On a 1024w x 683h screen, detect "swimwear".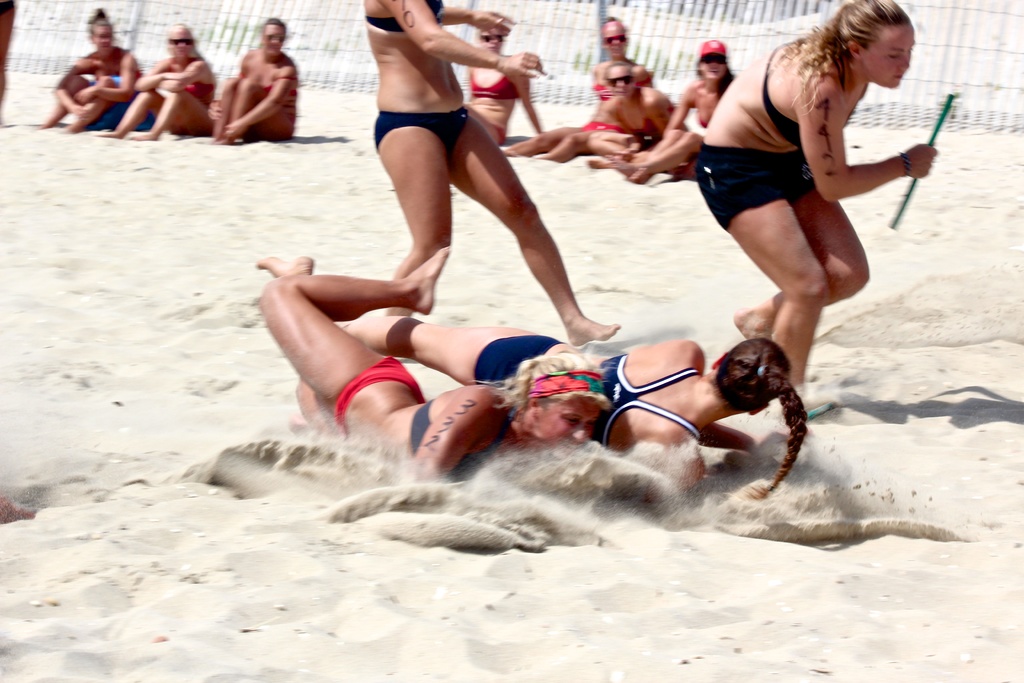
<region>365, 0, 448, 37</region>.
